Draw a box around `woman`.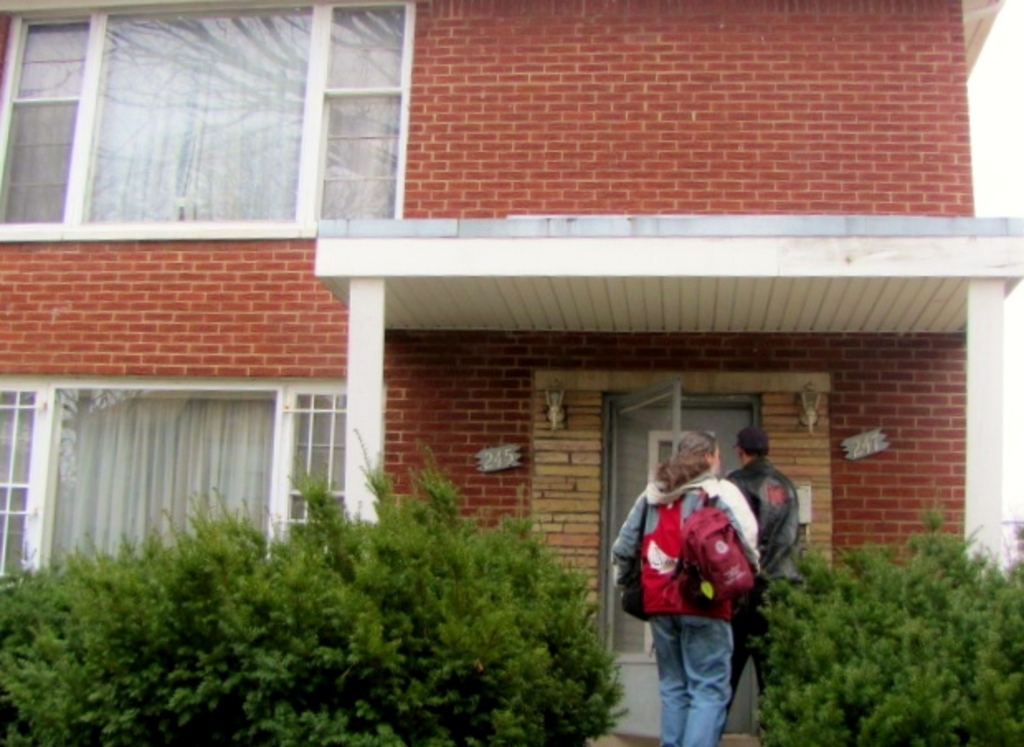
bbox(608, 430, 775, 745).
